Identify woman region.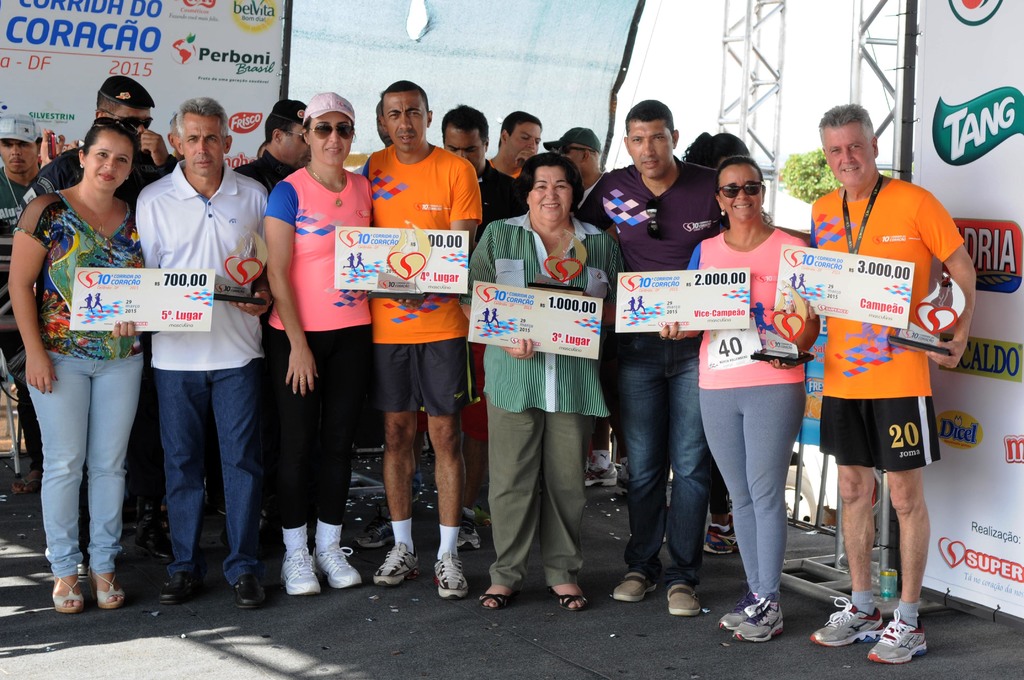
Region: [left=469, top=154, right=623, bottom=614].
